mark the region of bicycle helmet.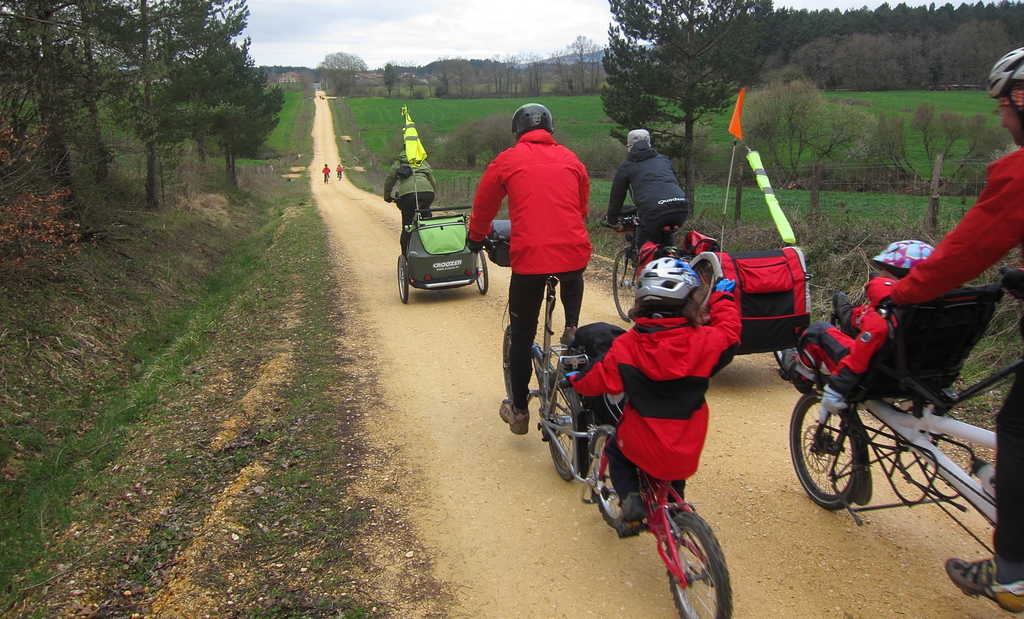
Region: [863,237,935,271].
